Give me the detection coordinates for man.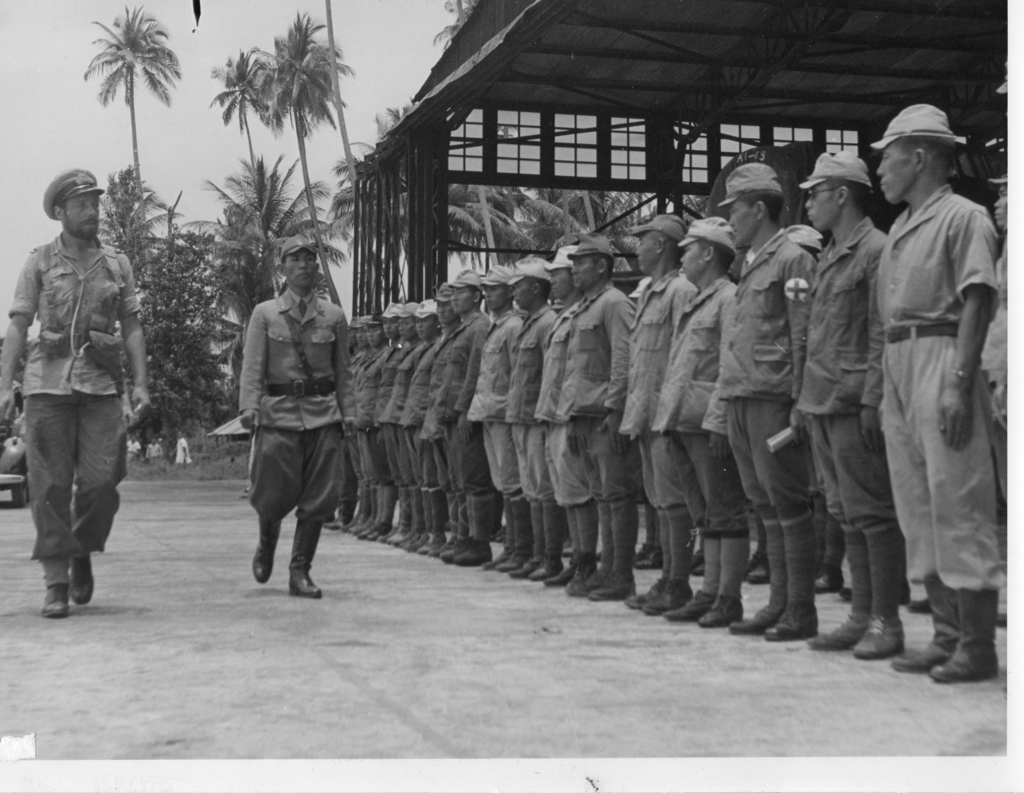
174:431:192:467.
